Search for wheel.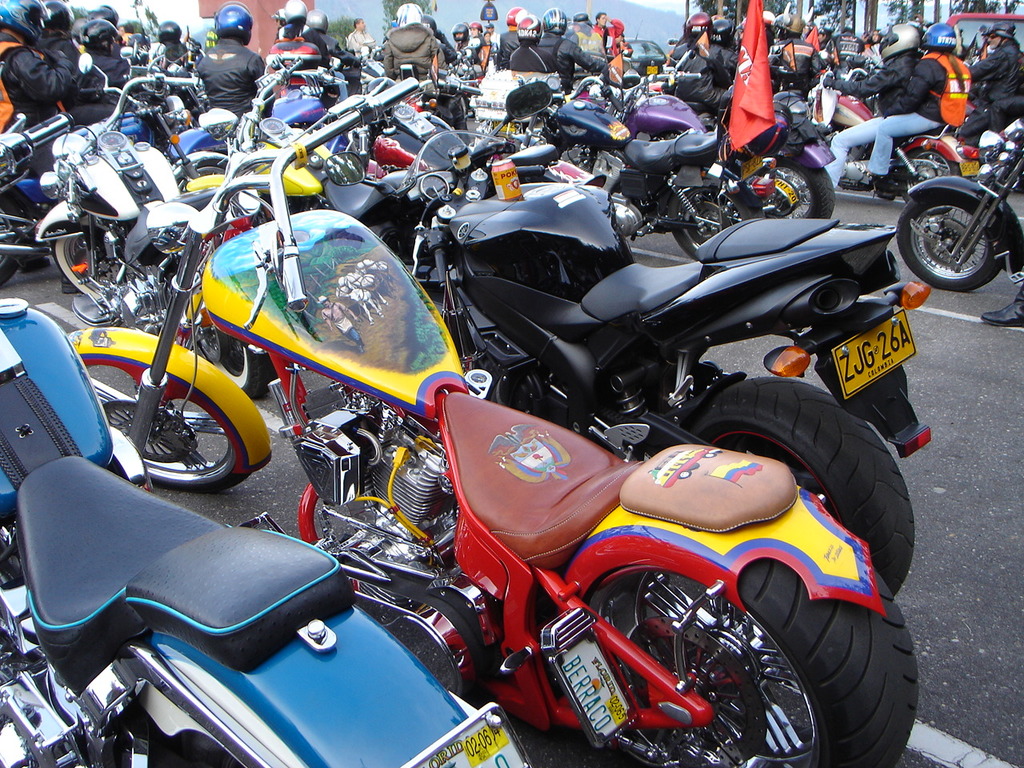
Found at pyautogui.locateOnScreen(666, 186, 766, 260).
